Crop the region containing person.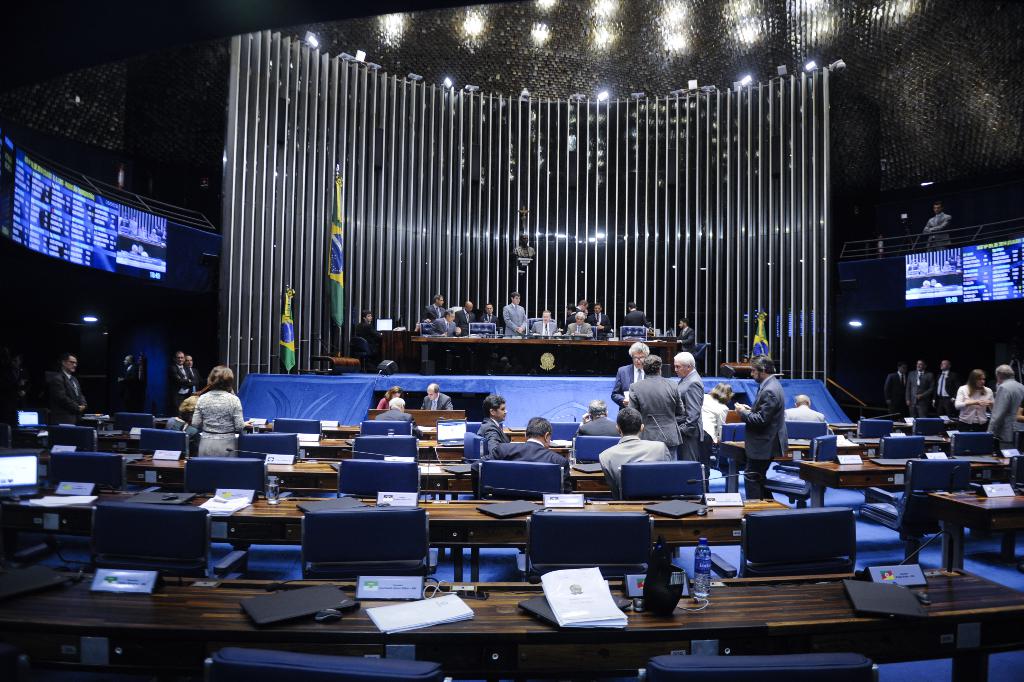
Crop region: {"x1": 627, "y1": 352, "x2": 682, "y2": 460}.
